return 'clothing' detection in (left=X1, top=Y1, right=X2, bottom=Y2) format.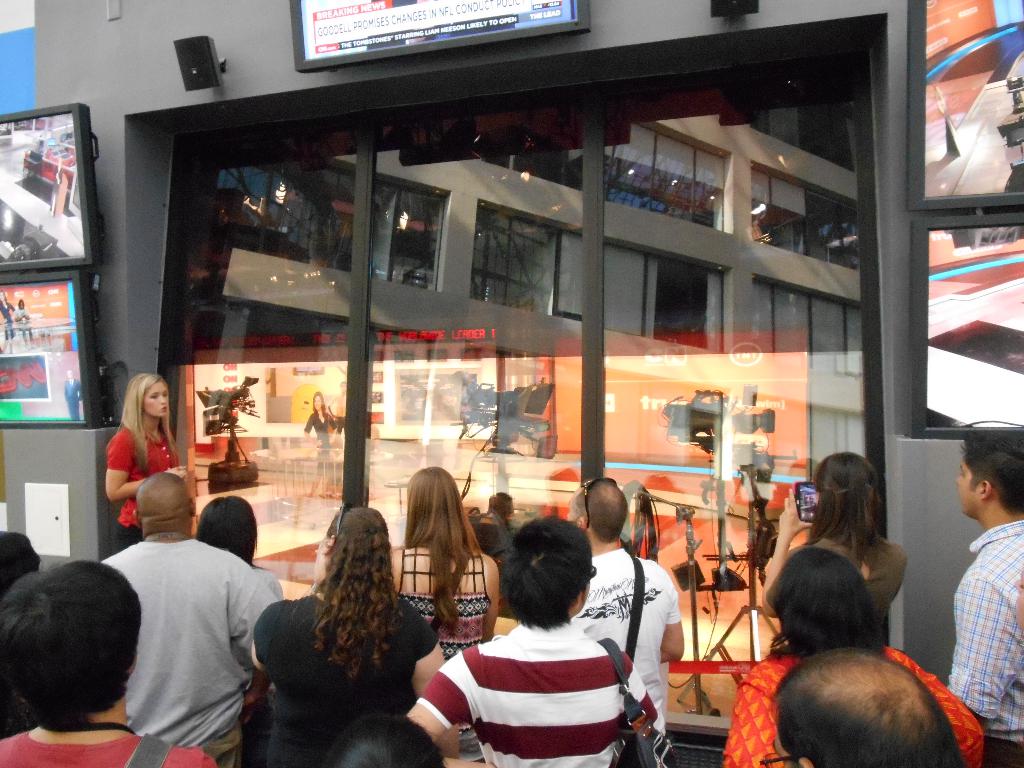
(left=302, top=413, right=338, bottom=496).
